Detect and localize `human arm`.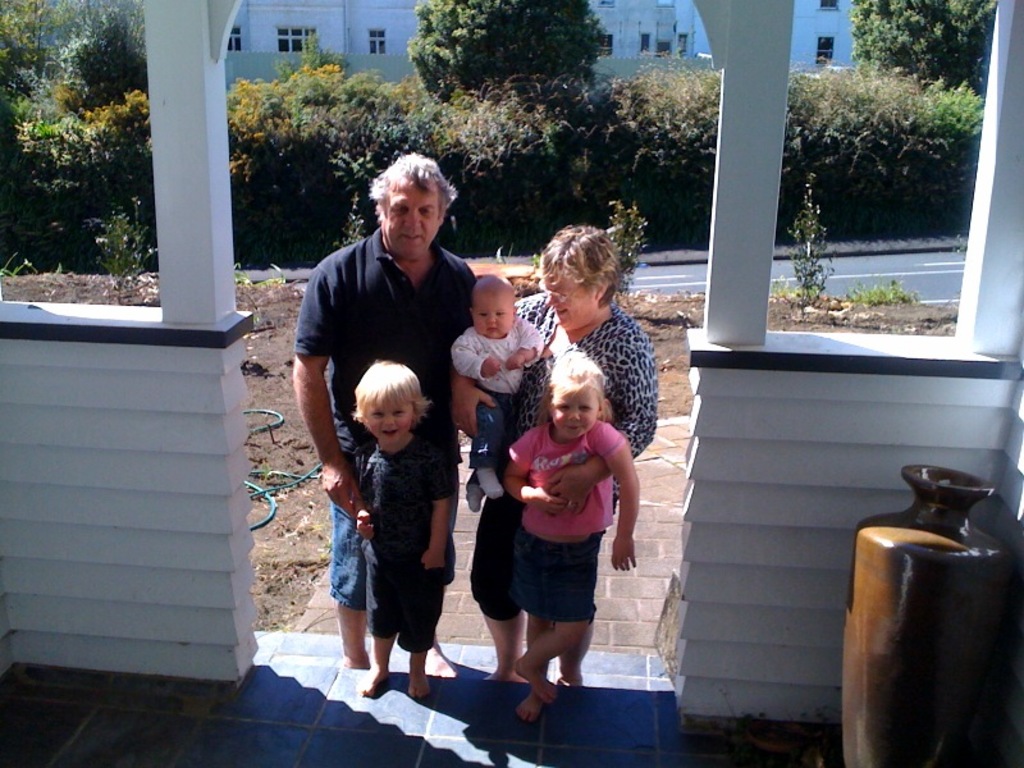
Localized at l=500, t=316, r=544, b=370.
